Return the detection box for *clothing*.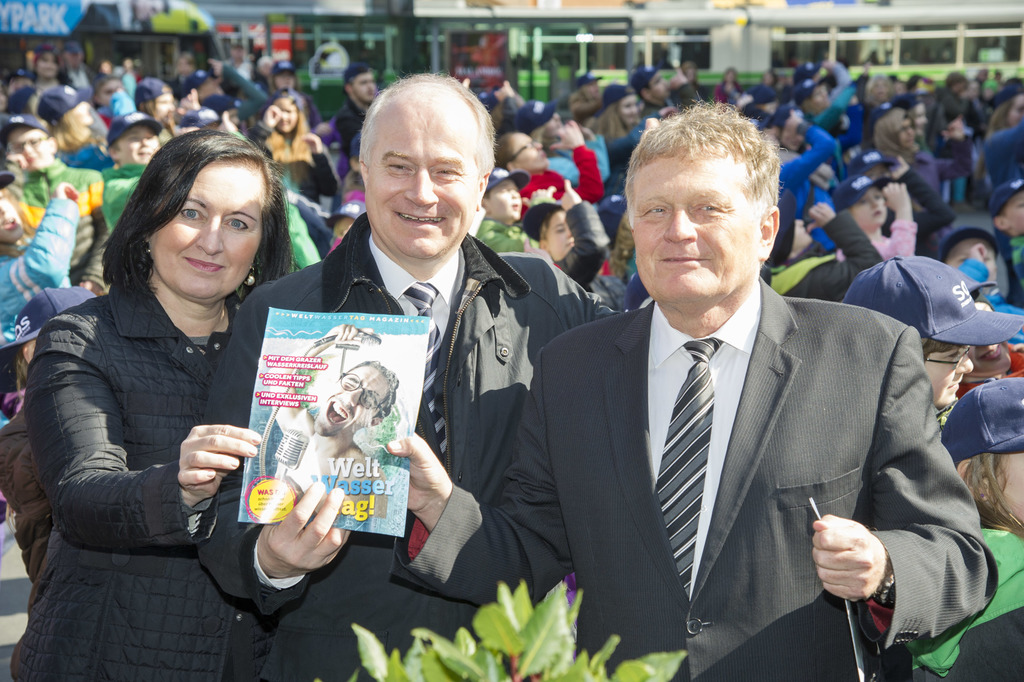
box=[908, 524, 1023, 681].
